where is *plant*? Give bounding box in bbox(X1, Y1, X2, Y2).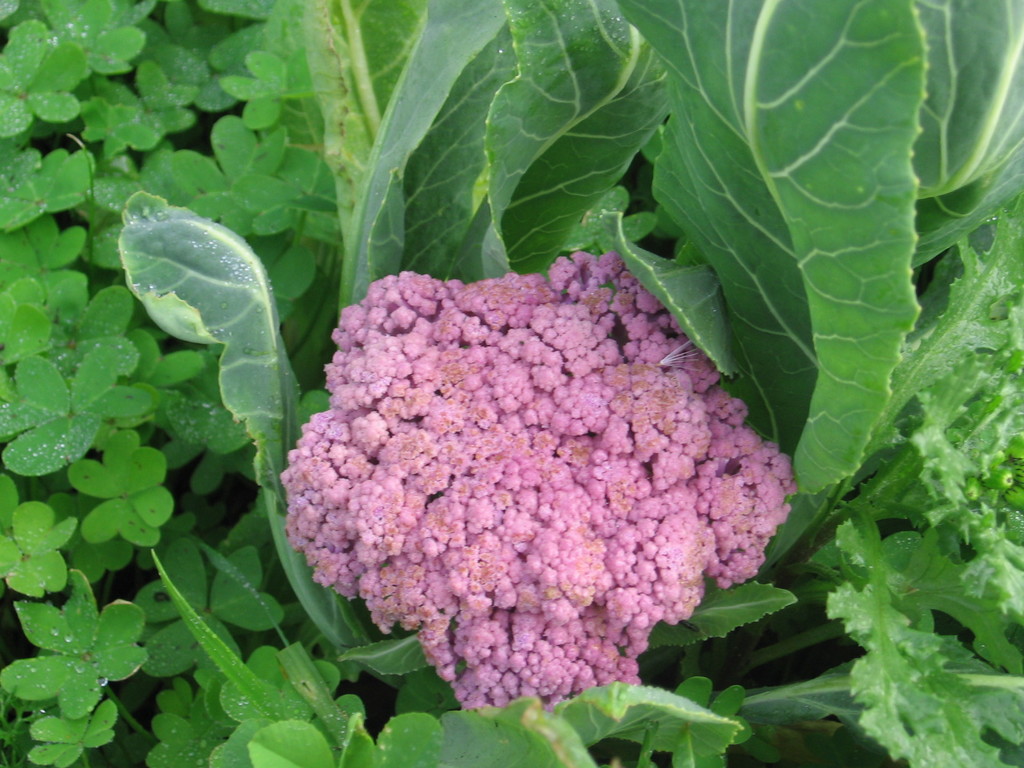
bbox(64, 6, 1001, 767).
